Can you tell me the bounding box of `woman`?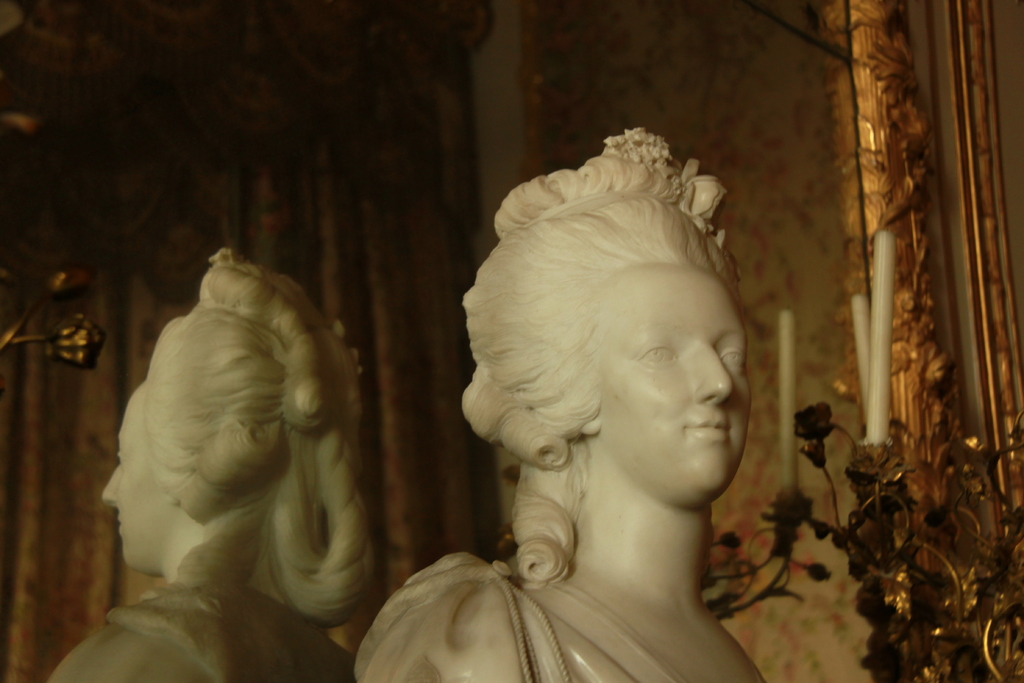
Rect(100, 214, 392, 661).
